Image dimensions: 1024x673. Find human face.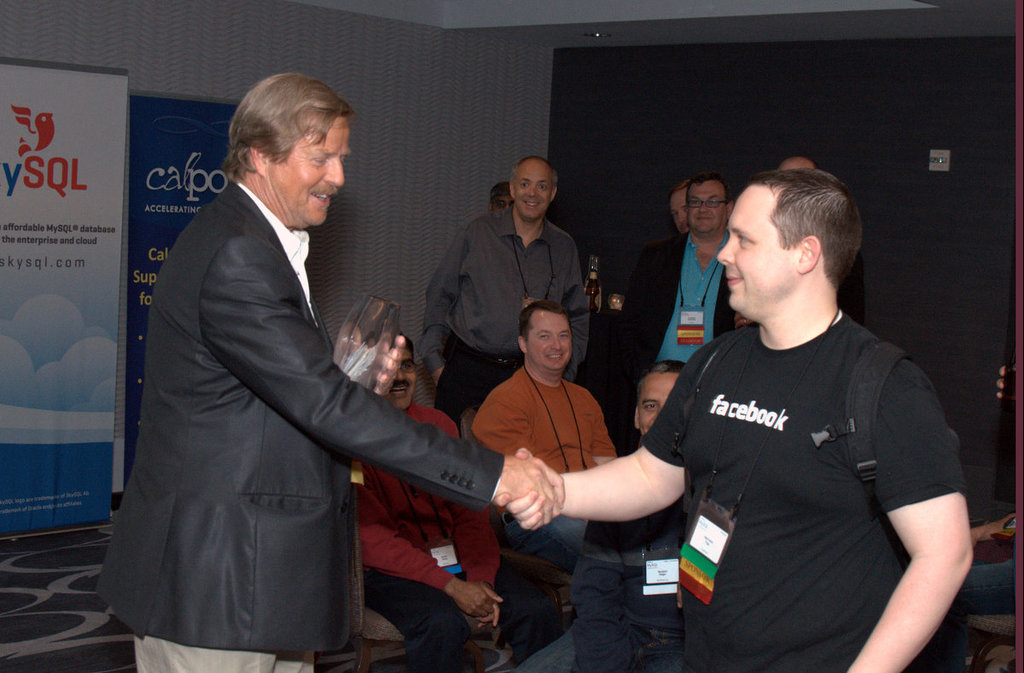
left=528, top=316, right=572, bottom=369.
